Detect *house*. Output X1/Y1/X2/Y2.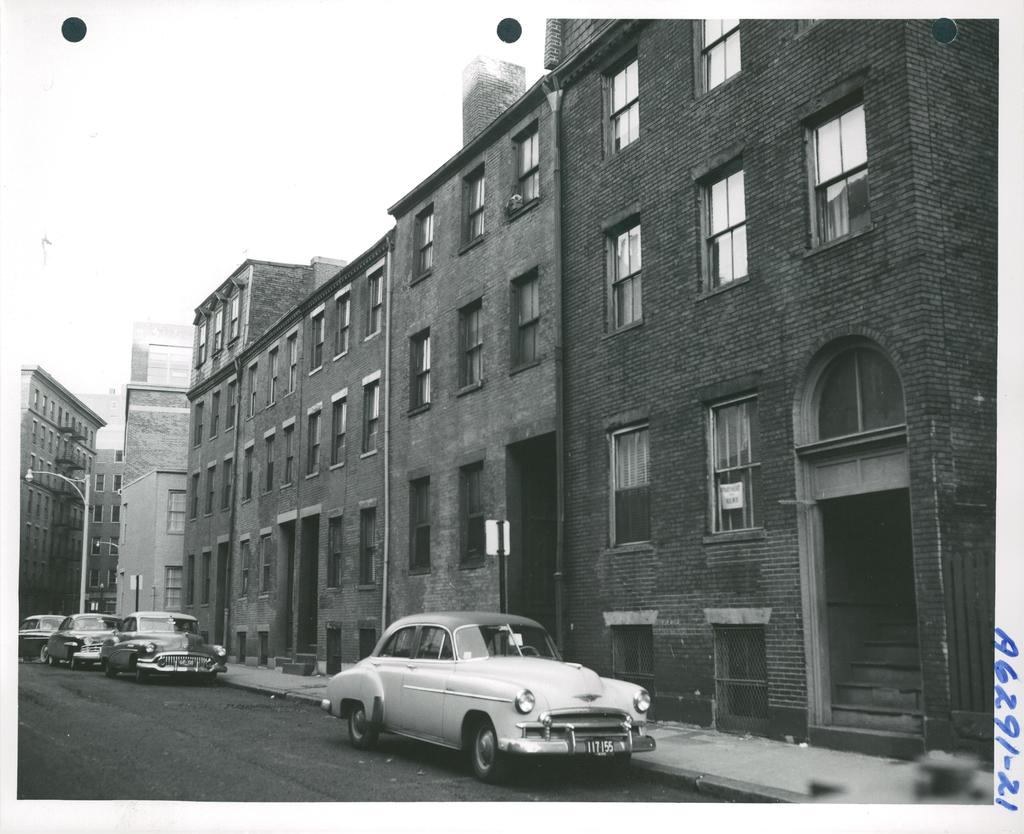
119/315/202/639.
